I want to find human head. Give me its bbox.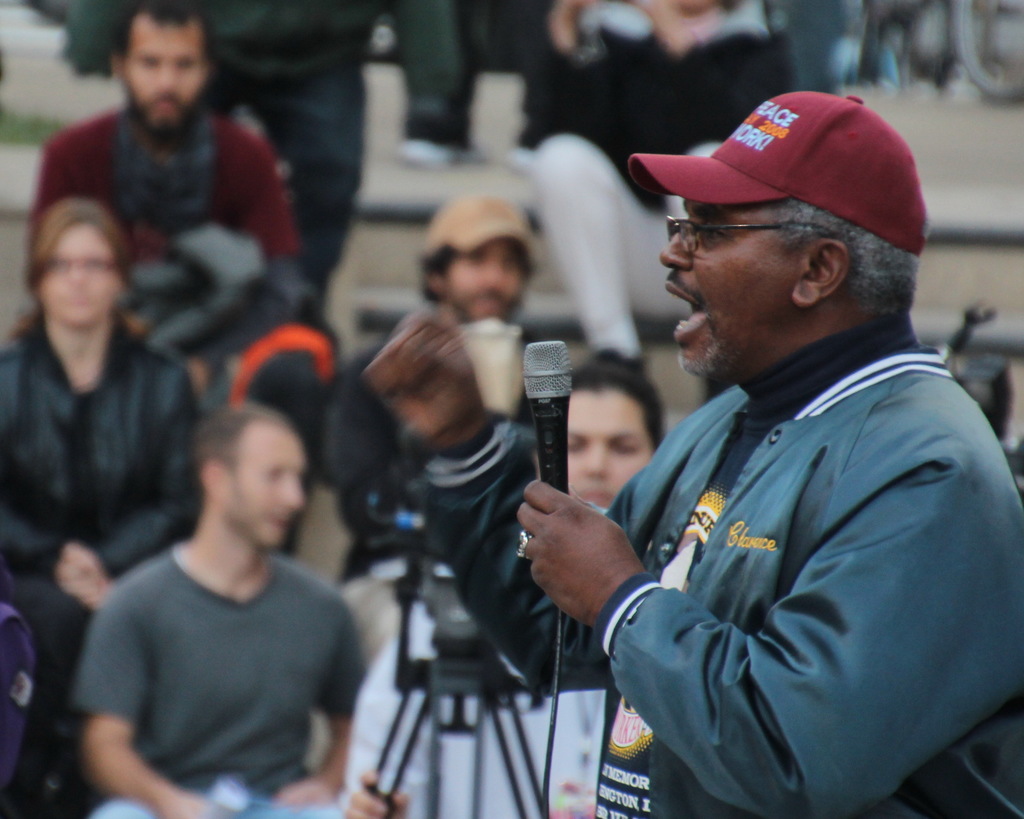
pyautogui.locateOnScreen(642, 88, 925, 383).
